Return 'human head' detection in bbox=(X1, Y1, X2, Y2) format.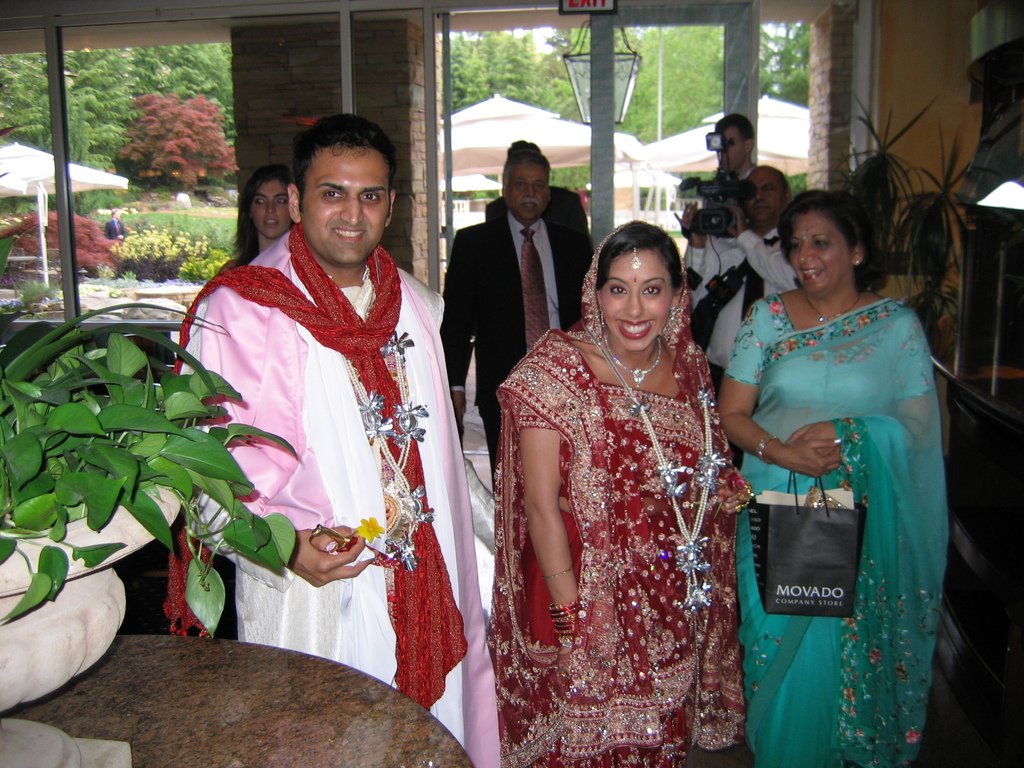
bbox=(719, 113, 755, 170).
